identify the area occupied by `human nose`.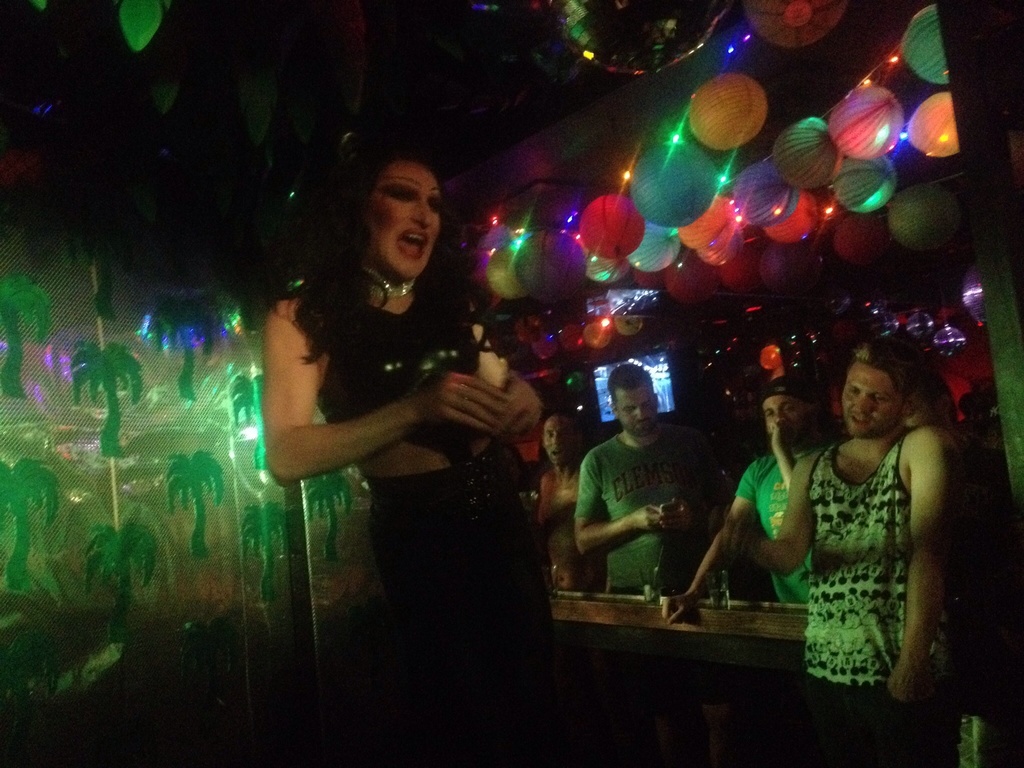
Area: 852,394,872,420.
